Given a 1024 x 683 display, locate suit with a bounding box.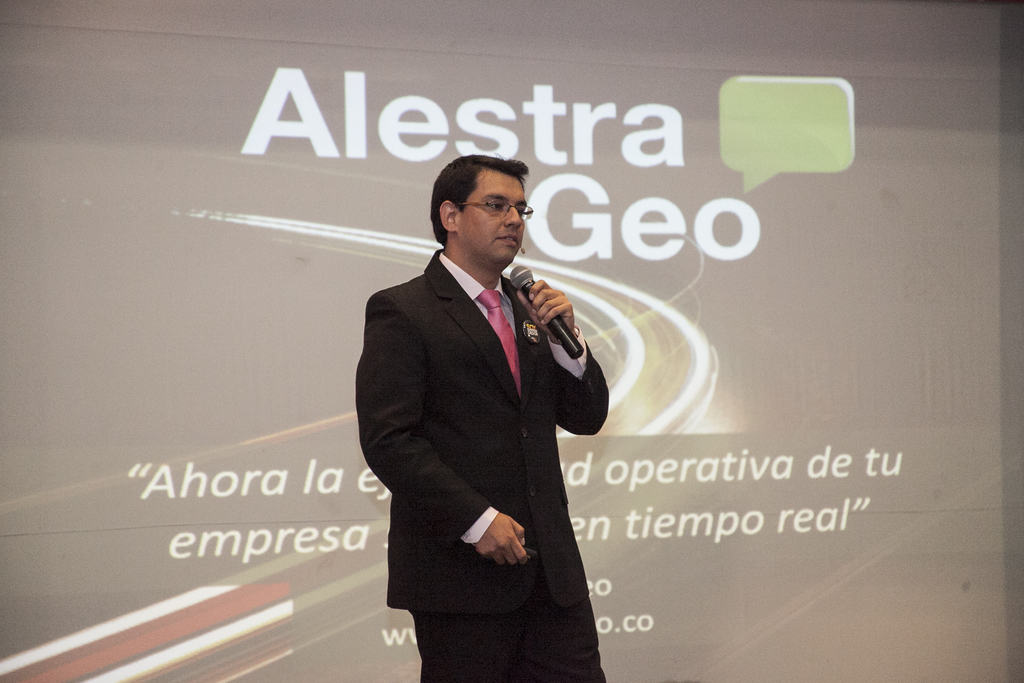
Located: BBox(343, 193, 620, 653).
